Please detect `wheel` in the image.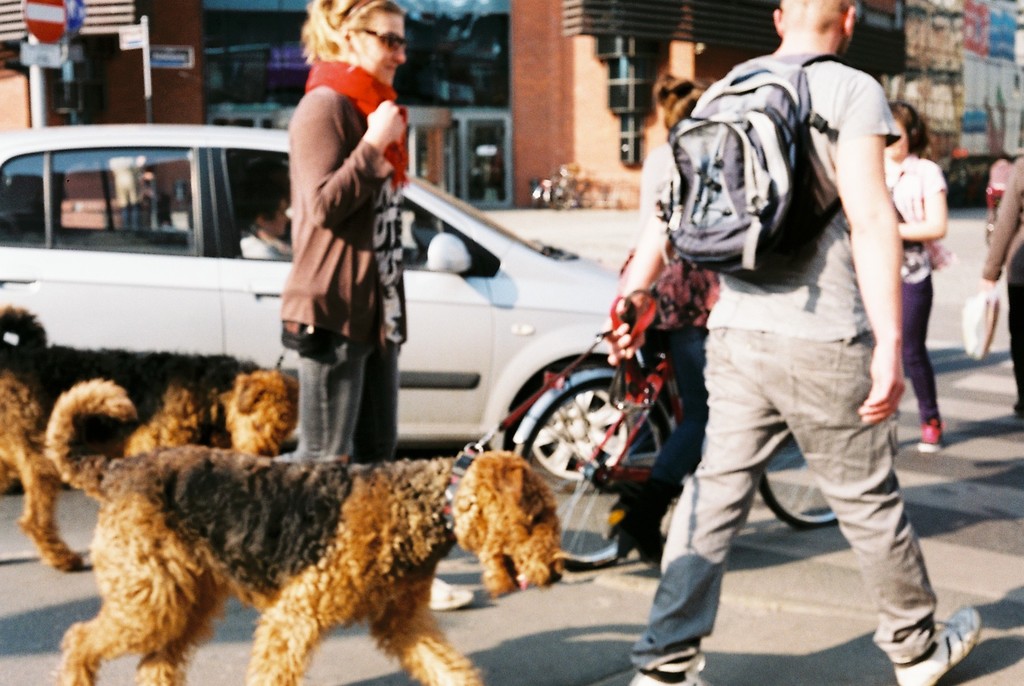
511, 375, 682, 577.
